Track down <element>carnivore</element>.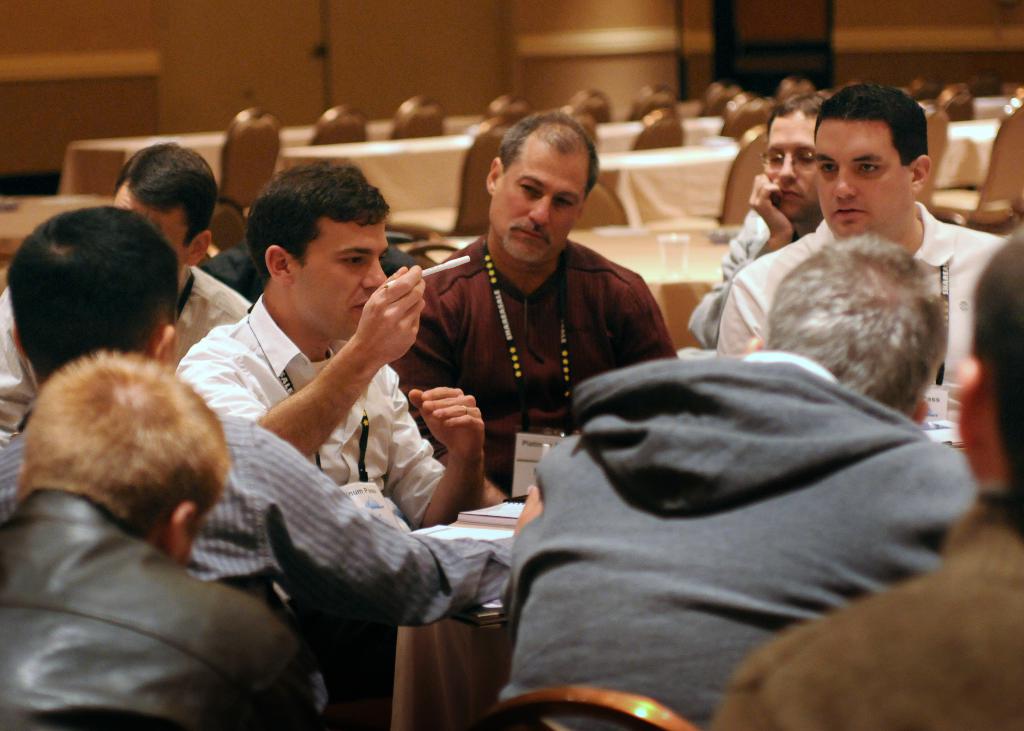
Tracked to locate(507, 237, 977, 730).
